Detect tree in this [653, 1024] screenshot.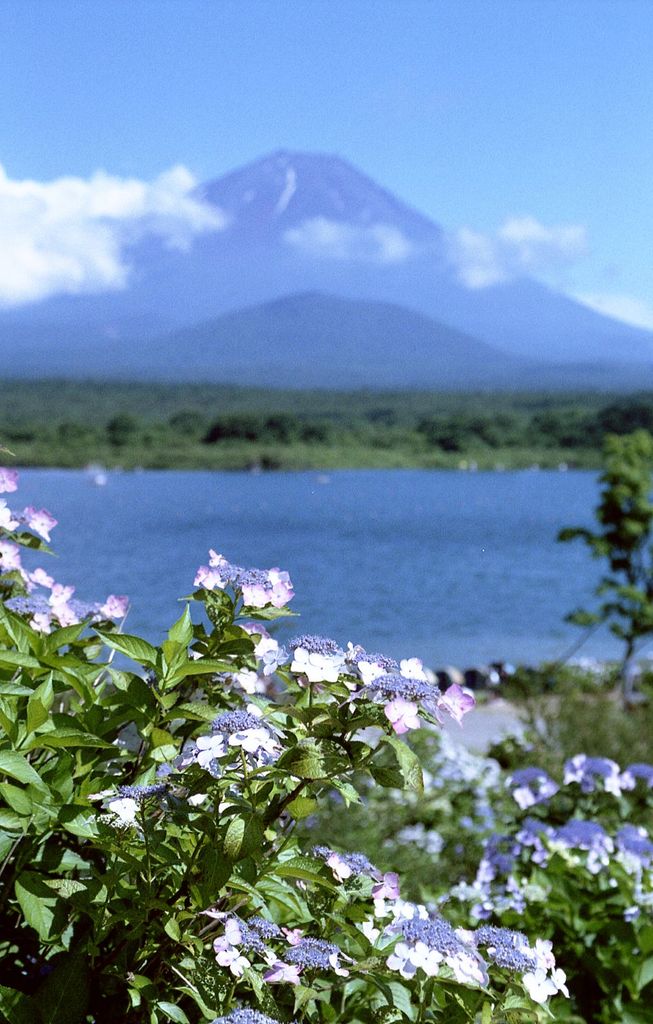
Detection: [x1=200, y1=405, x2=287, y2=452].
